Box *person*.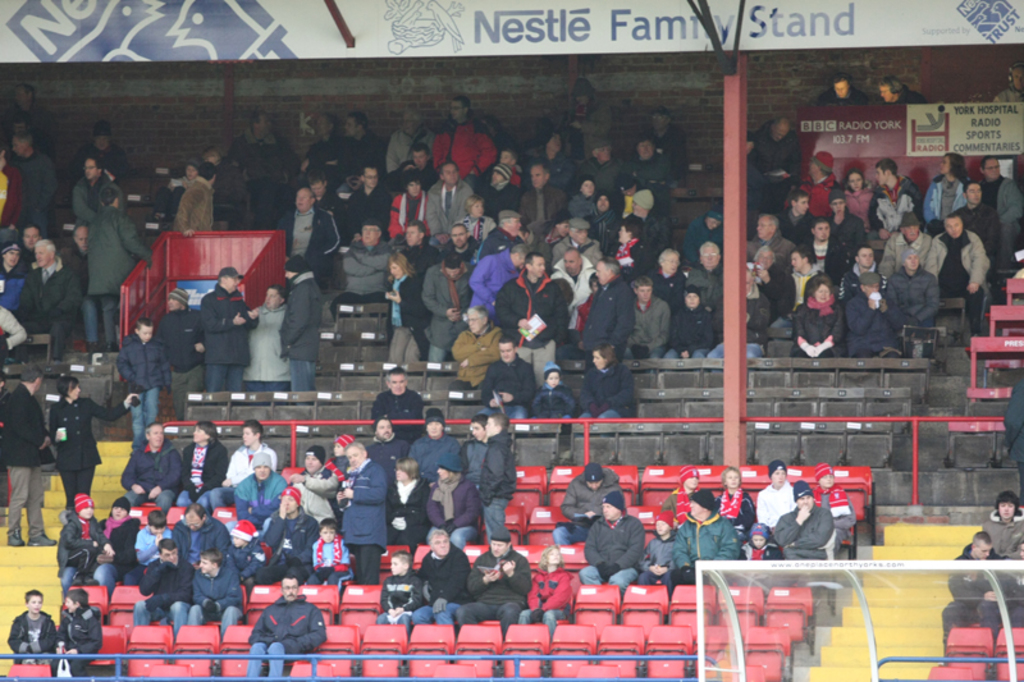
x1=383, y1=104, x2=430, y2=183.
